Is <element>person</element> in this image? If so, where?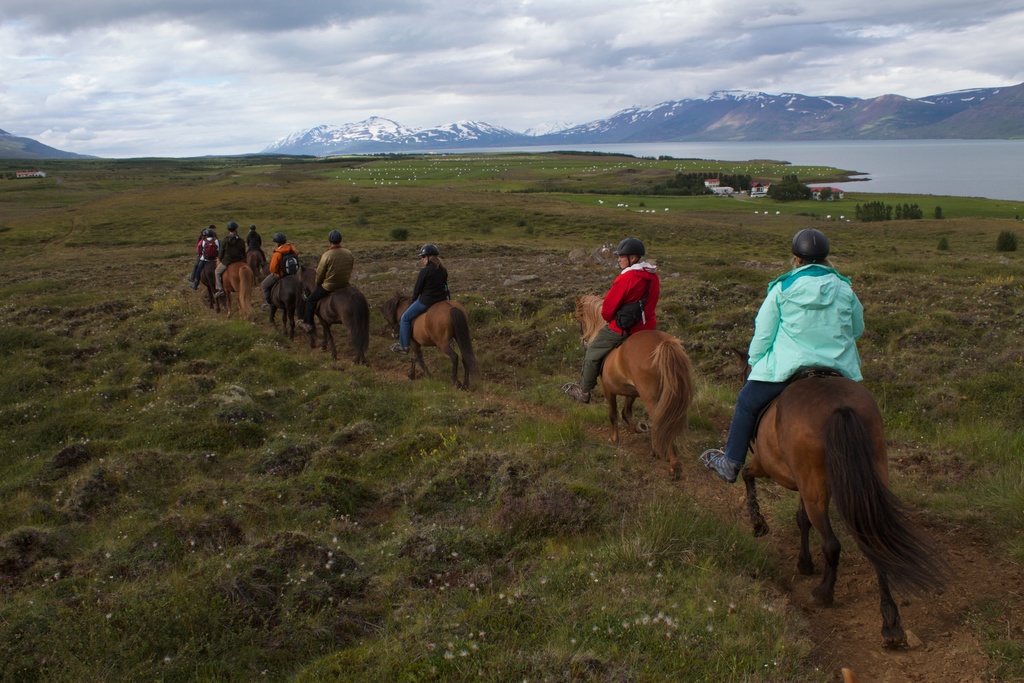
Yes, at [700, 226, 863, 482].
